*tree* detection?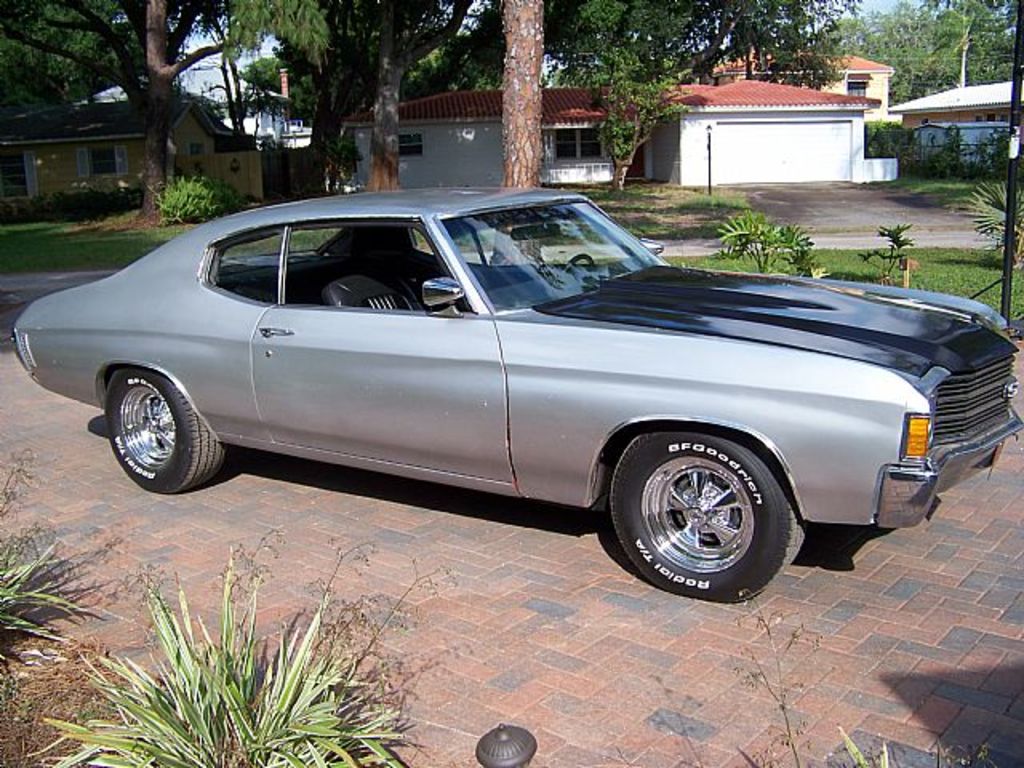
region(0, 0, 146, 120)
